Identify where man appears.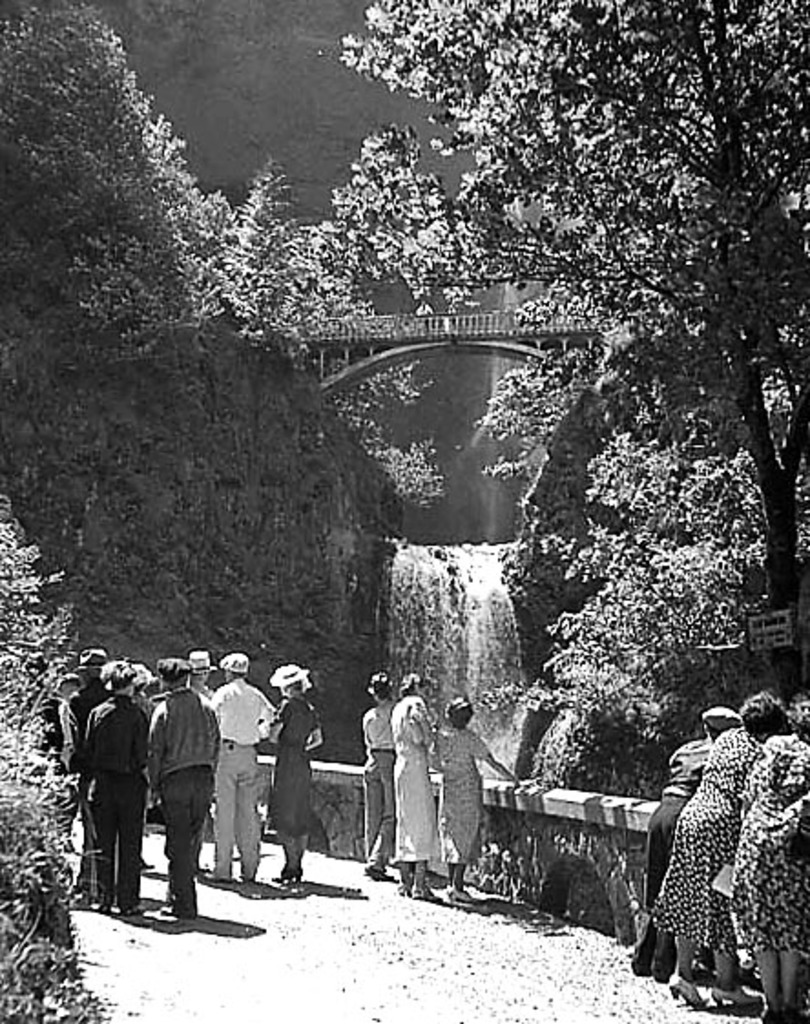
Appears at {"x1": 206, "y1": 650, "x2": 274, "y2": 889}.
